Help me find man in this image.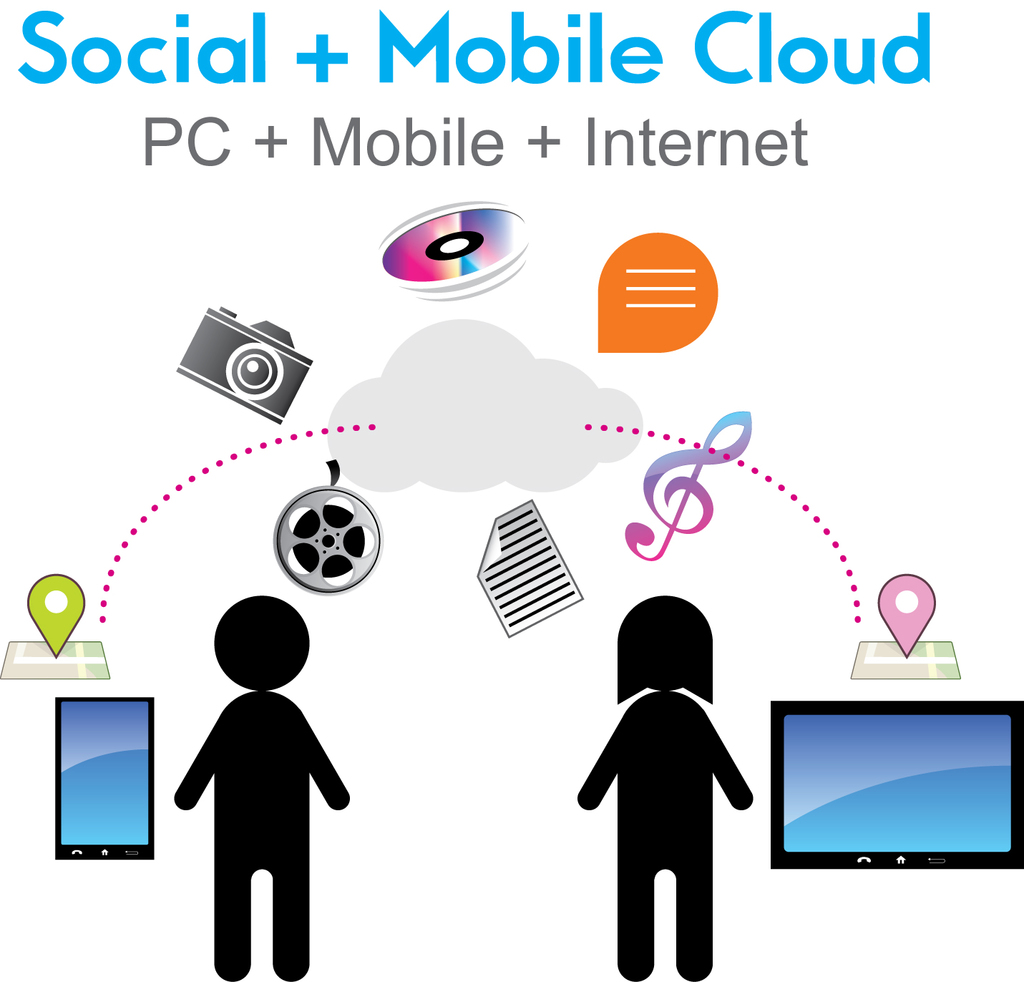
Found it: 175 592 346 981.
